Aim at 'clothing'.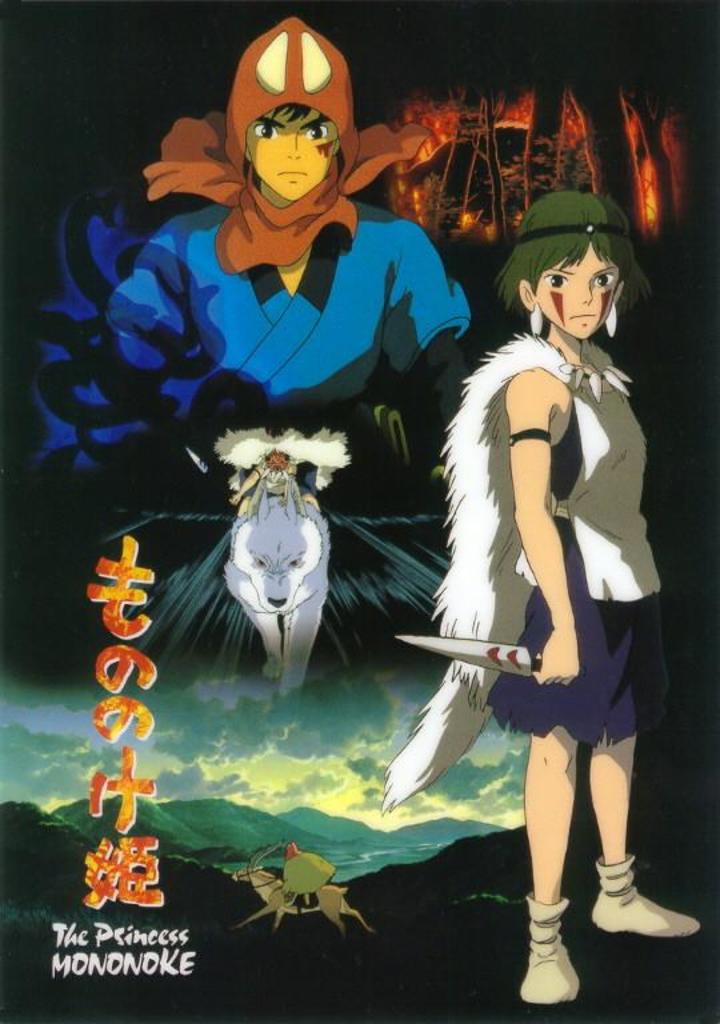
Aimed at rect(432, 365, 651, 871).
